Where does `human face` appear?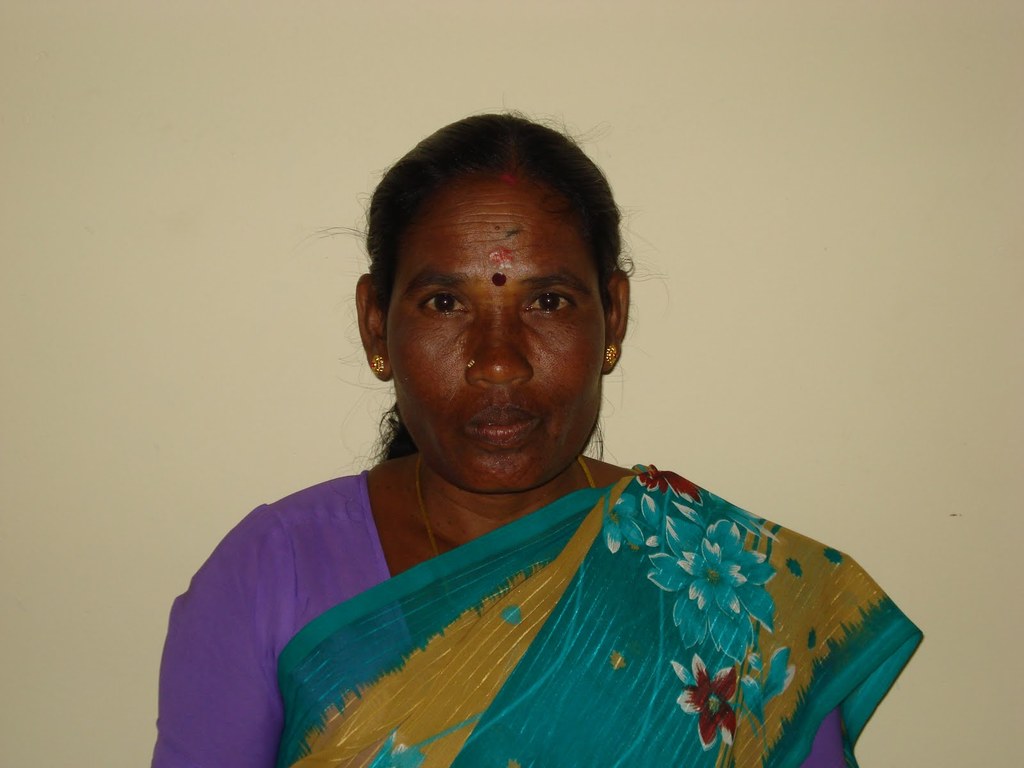
Appears at (381, 172, 601, 481).
